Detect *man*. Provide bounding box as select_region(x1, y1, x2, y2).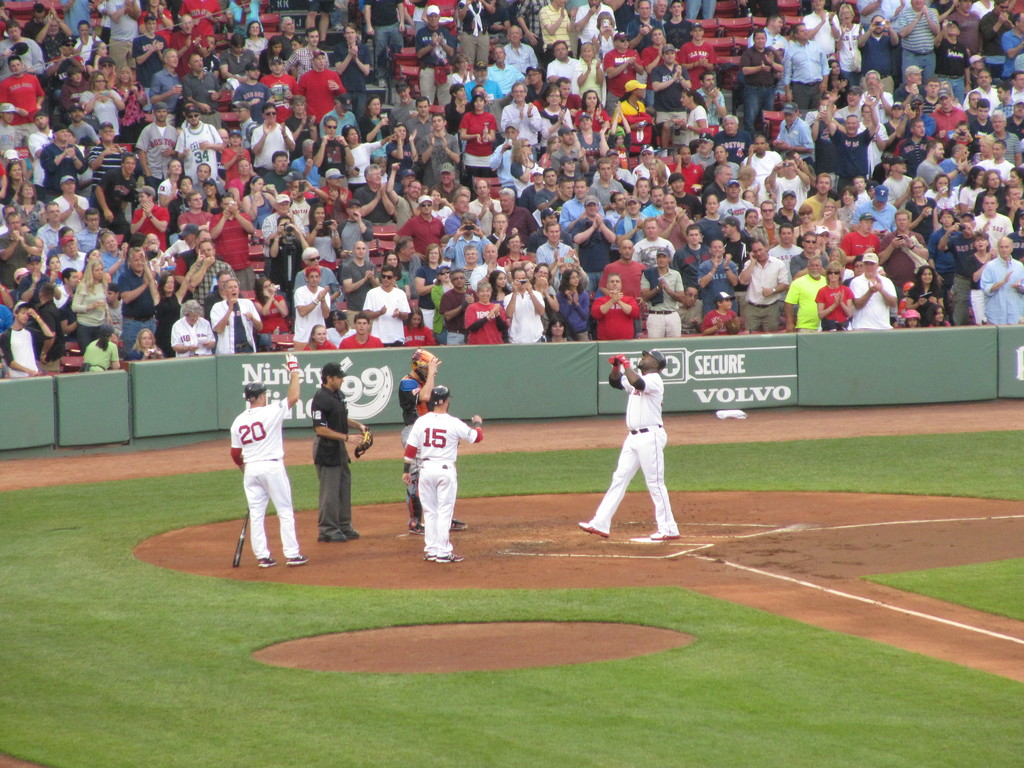
select_region(884, 155, 914, 212).
